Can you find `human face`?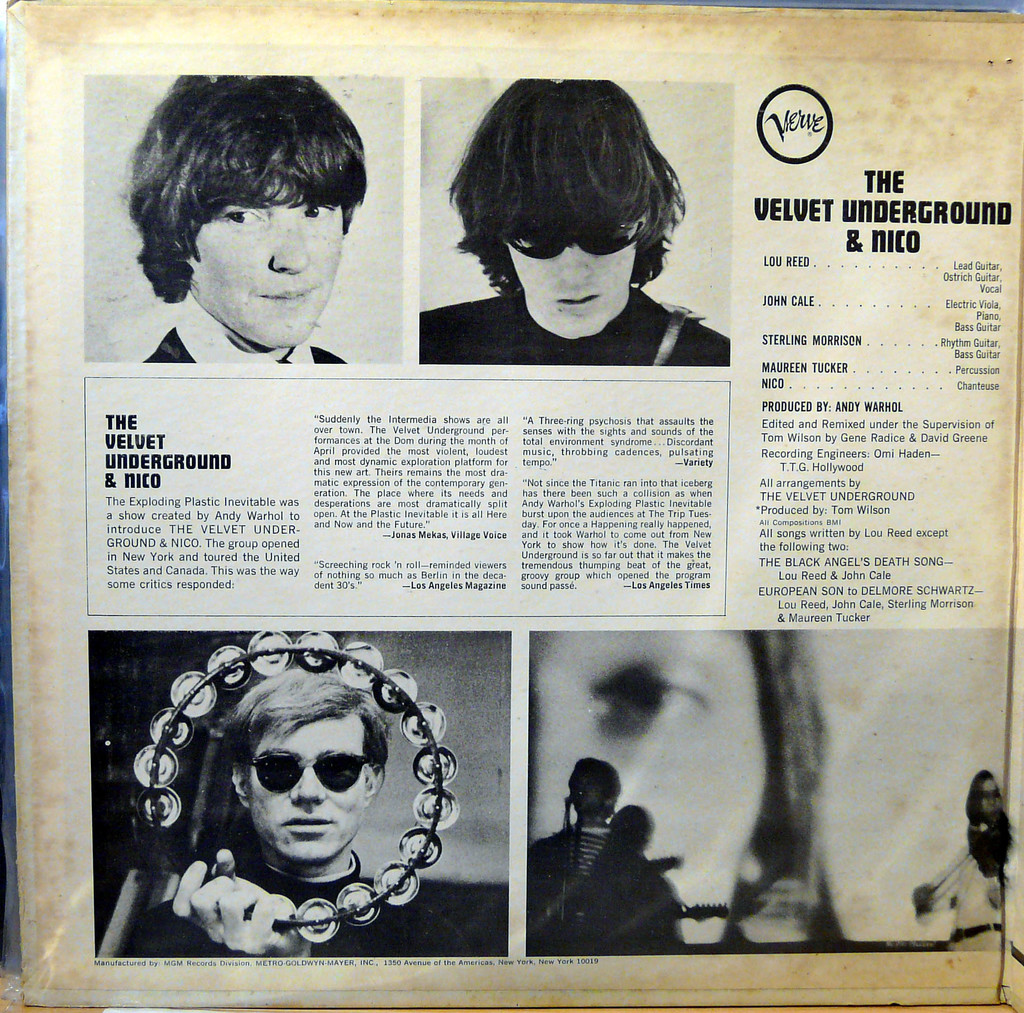
Yes, bounding box: bbox(529, 624, 778, 930).
